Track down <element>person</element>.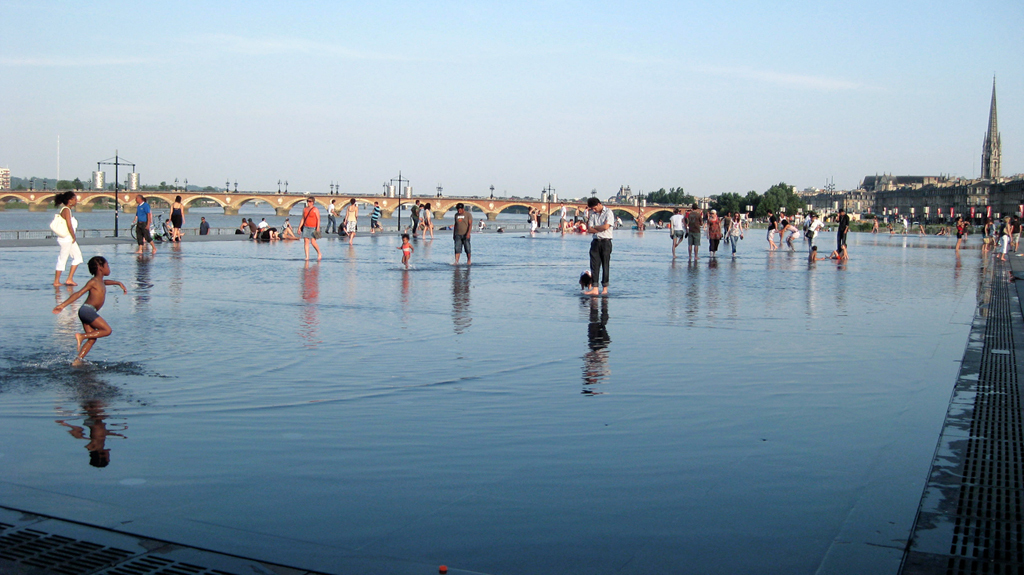
Tracked to 530 206 535 235.
